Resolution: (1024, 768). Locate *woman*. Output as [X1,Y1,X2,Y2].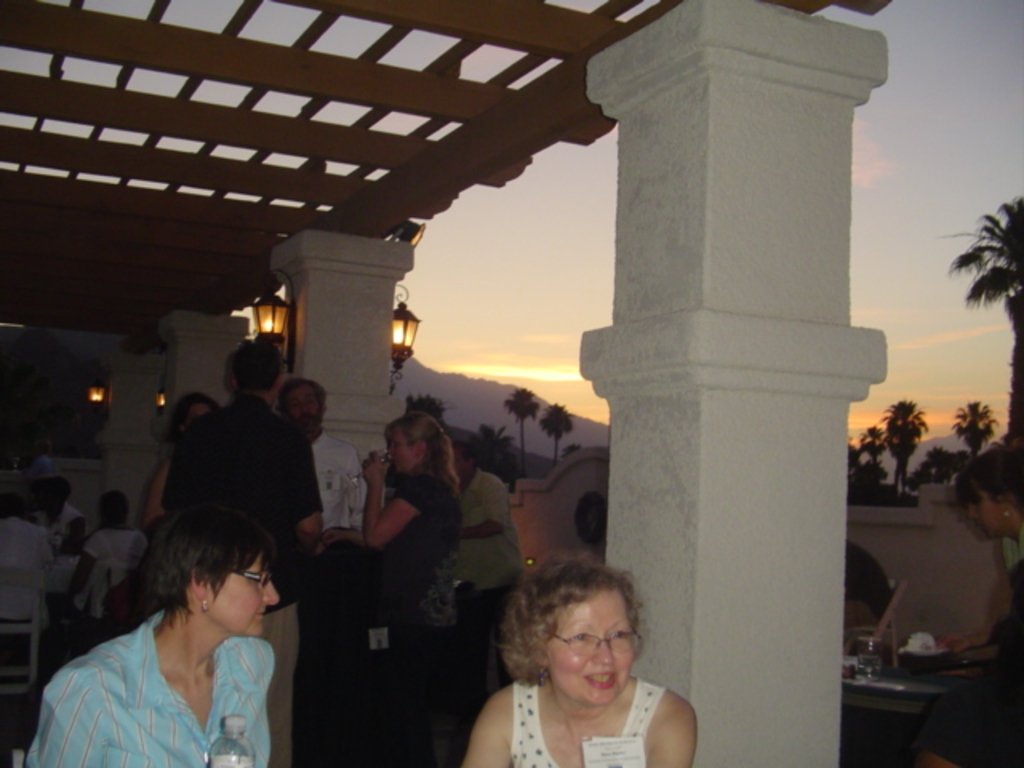
[462,555,691,766].
